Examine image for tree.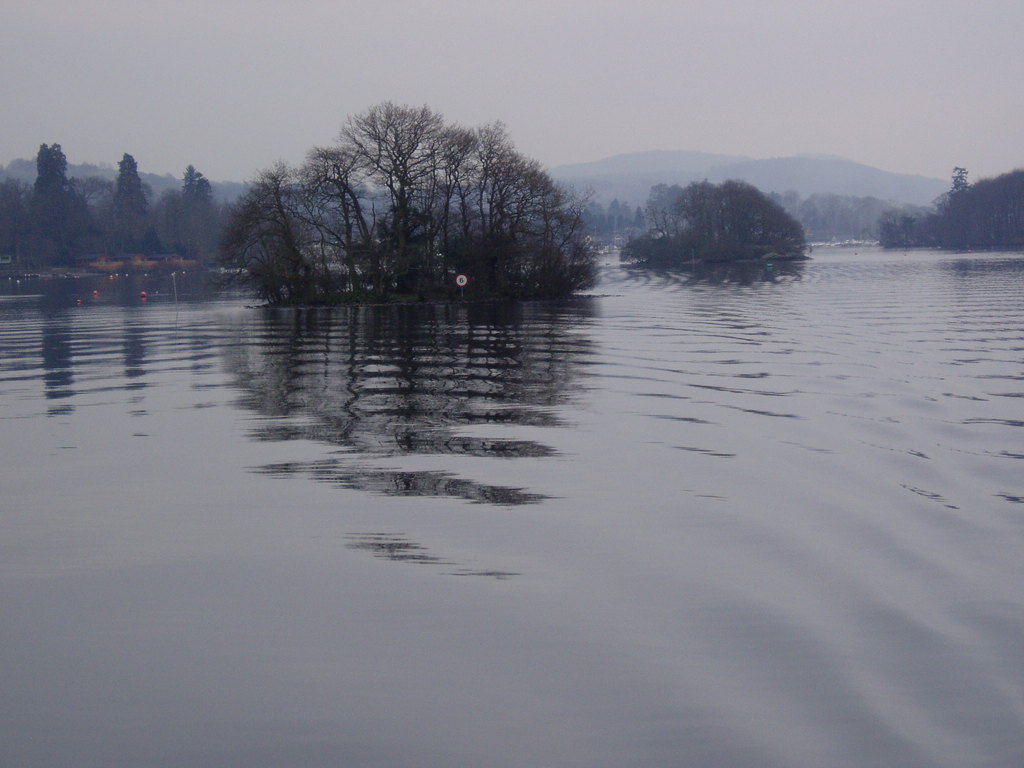
Examination result: box=[208, 95, 602, 311].
